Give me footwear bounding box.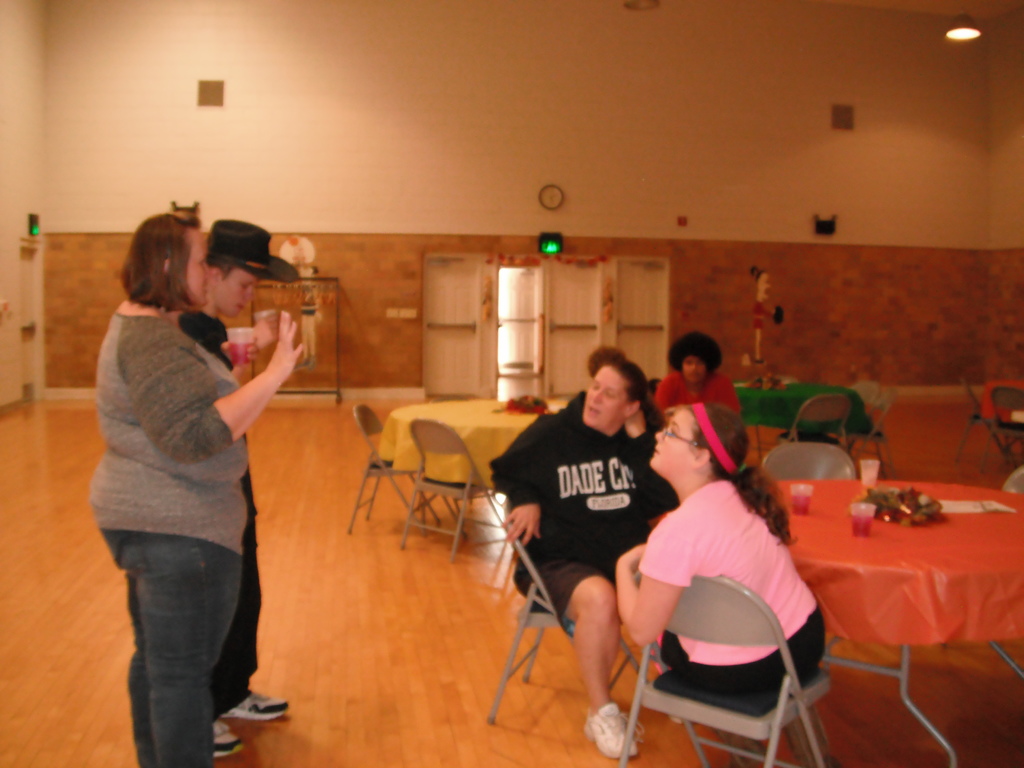
<box>225,694,285,722</box>.
